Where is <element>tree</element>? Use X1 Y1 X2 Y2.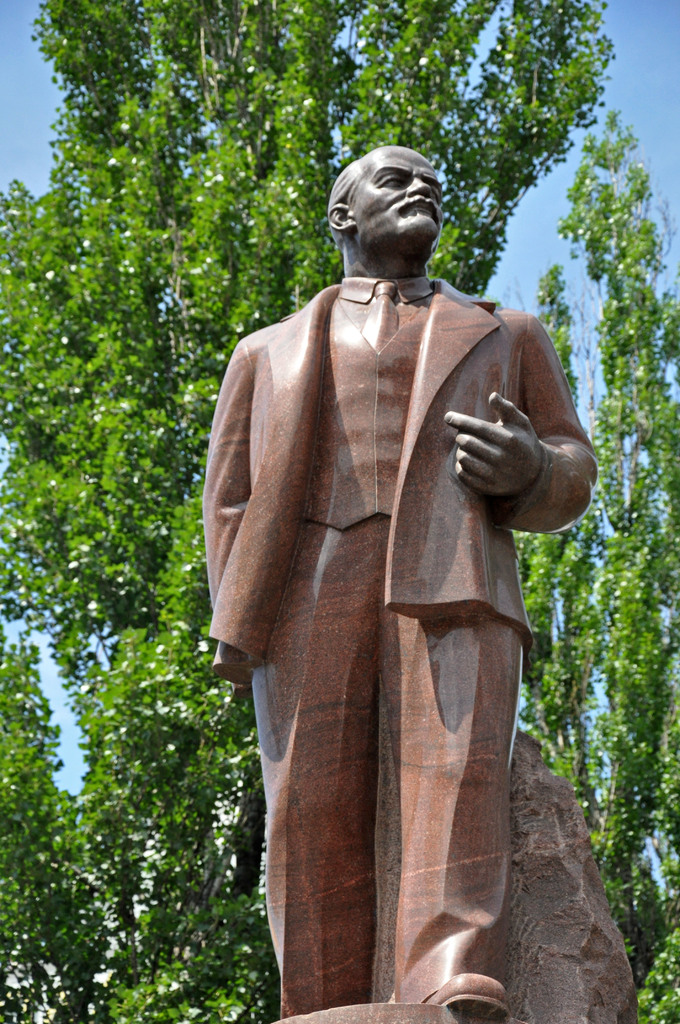
0 0 619 1021.
